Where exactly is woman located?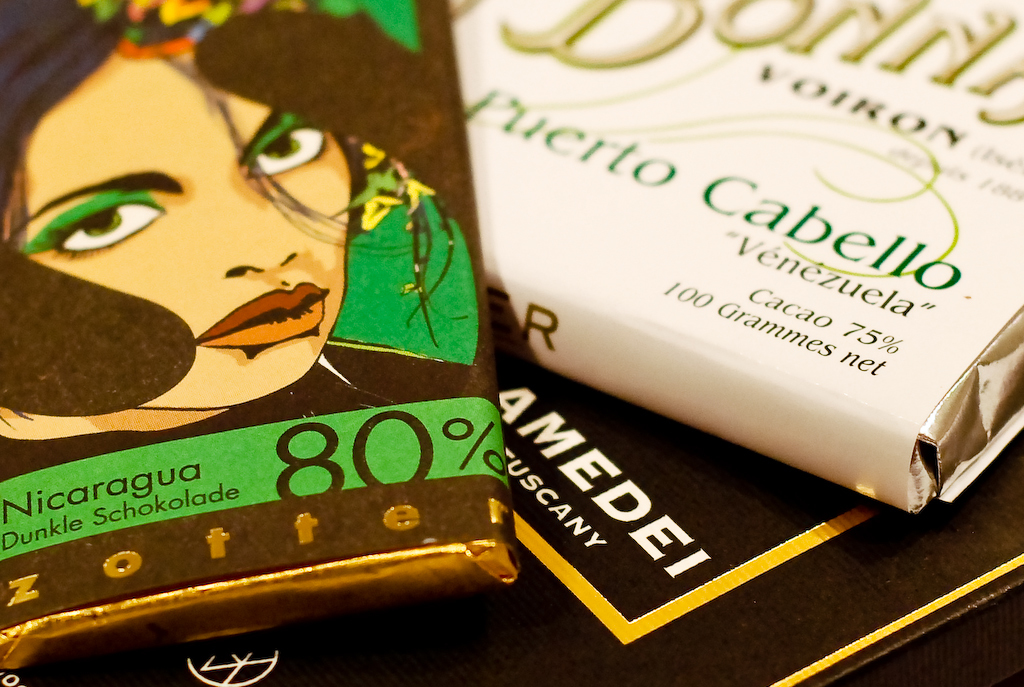
Its bounding box is <box>0,0,468,487</box>.
